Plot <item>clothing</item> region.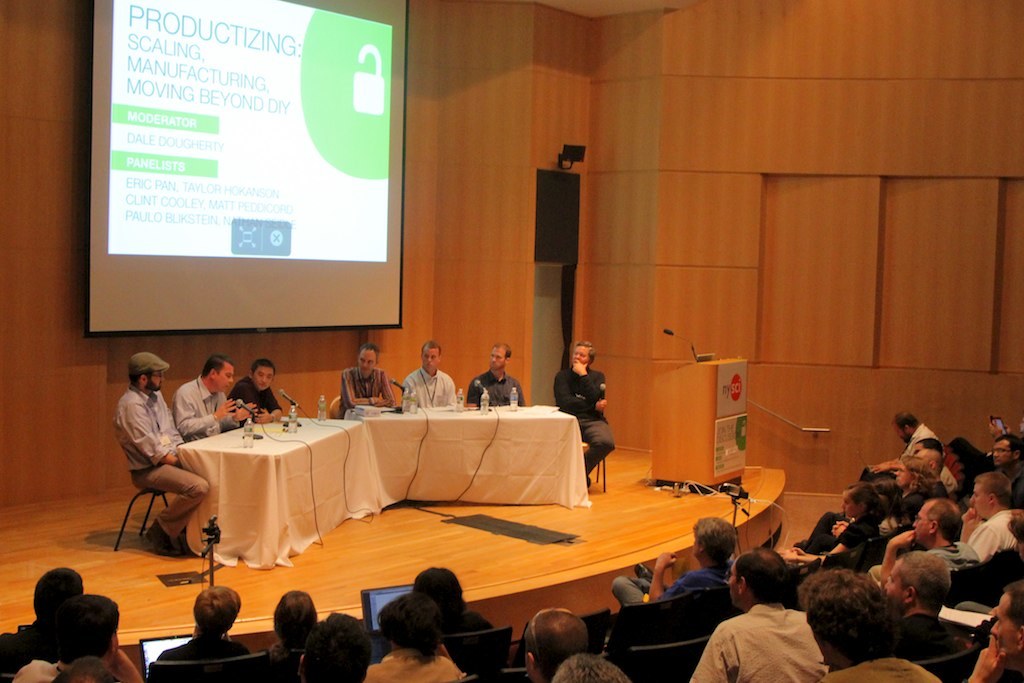
Plotted at (974,647,1023,682).
